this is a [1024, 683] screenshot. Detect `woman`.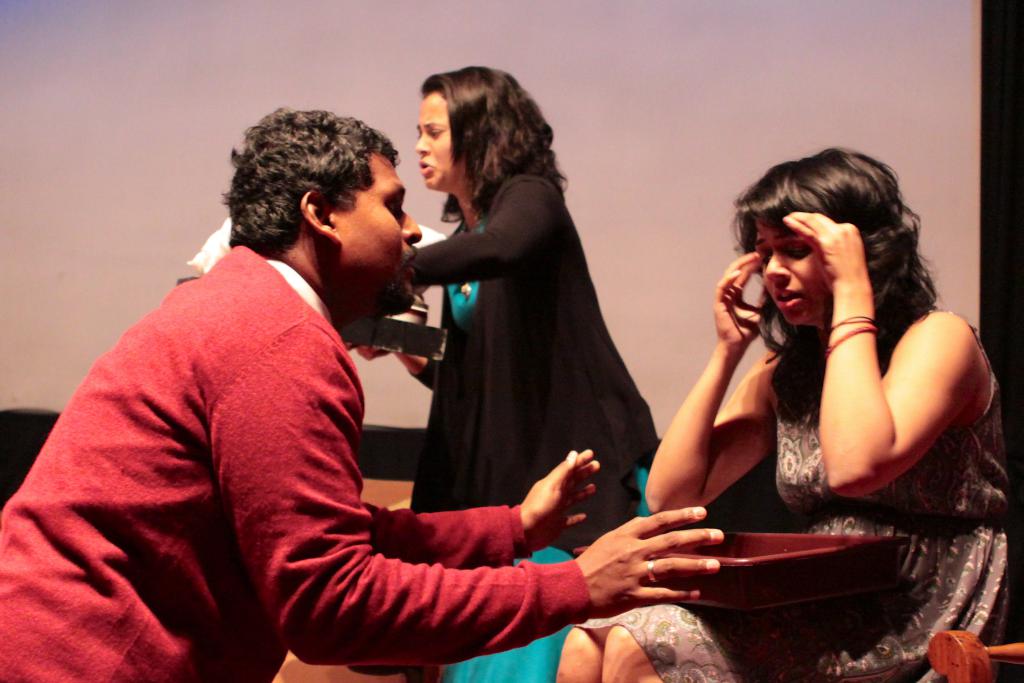
x1=351 y1=62 x2=670 y2=511.
